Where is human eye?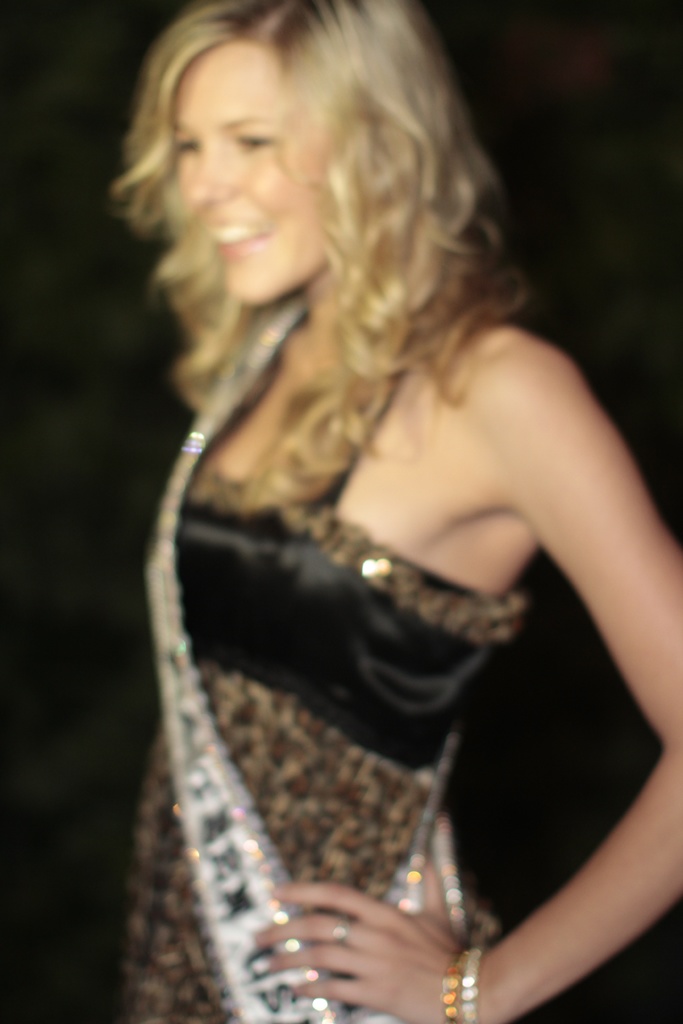
l=177, t=134, r=198, b=162.
